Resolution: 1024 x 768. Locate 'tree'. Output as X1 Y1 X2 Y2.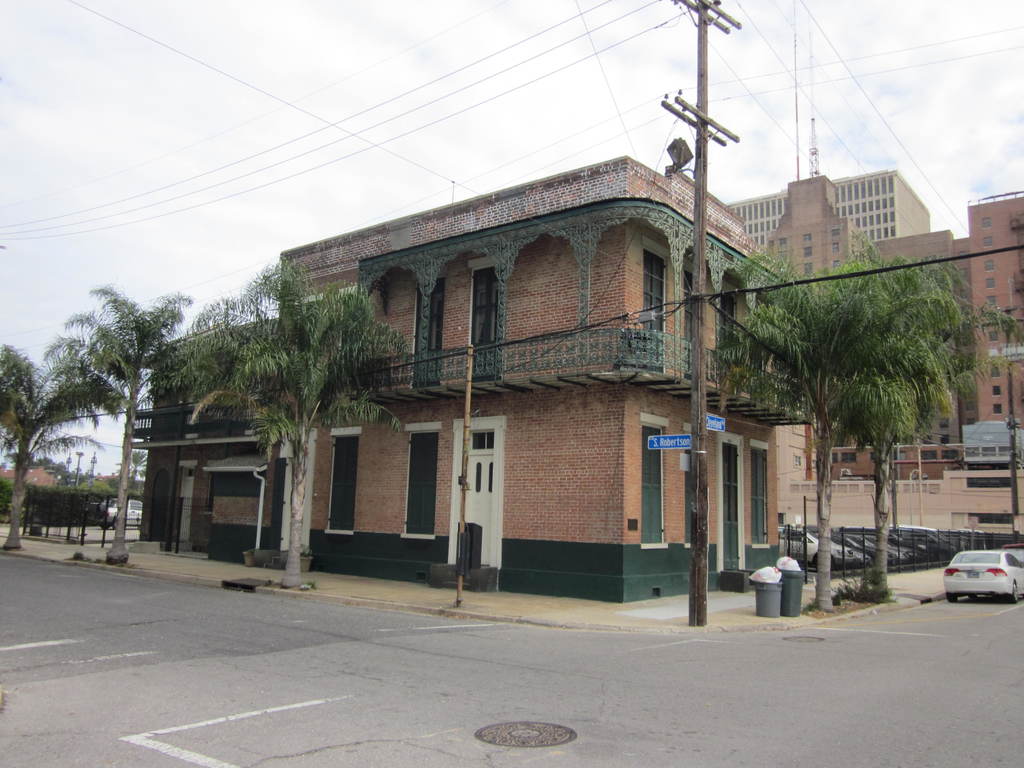
28 266 184 541.
